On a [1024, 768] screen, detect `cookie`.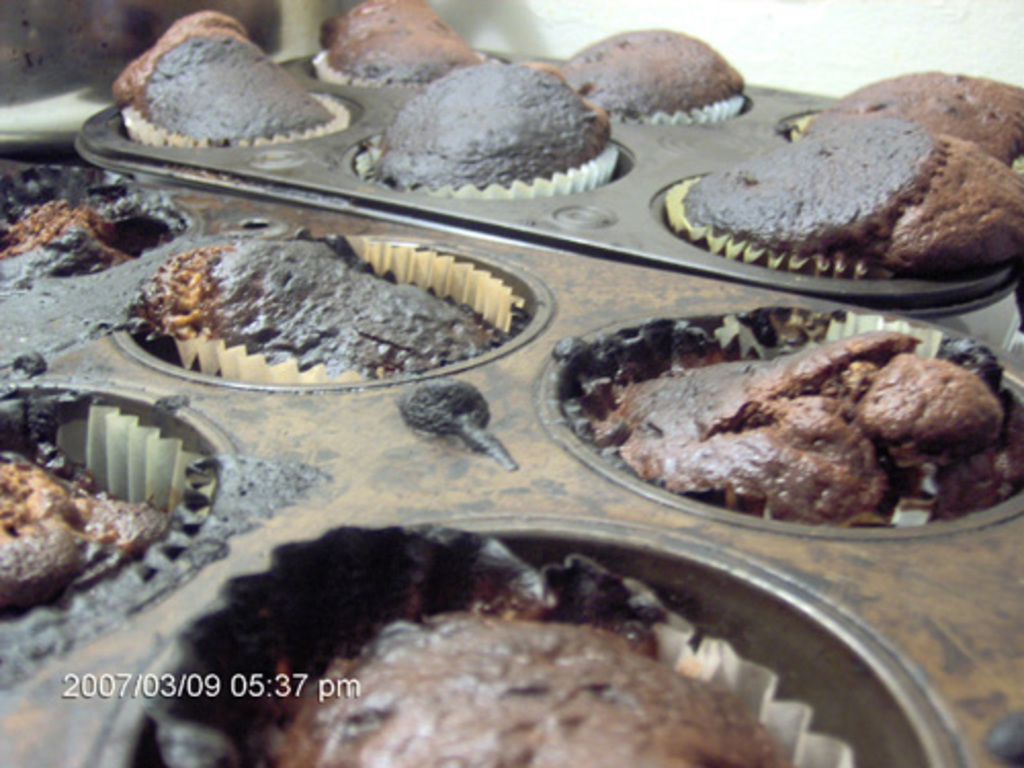
(x1=567, y1=18, x2=745, y2=119).
